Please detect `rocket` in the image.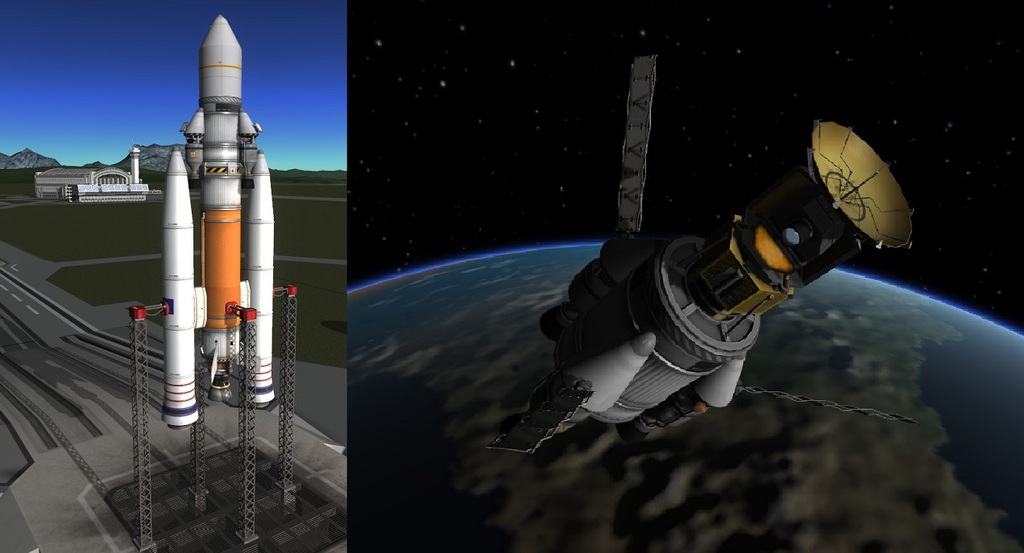
{"x1": 158, "y1": 13, "x2": 274, "y2": 422}.
